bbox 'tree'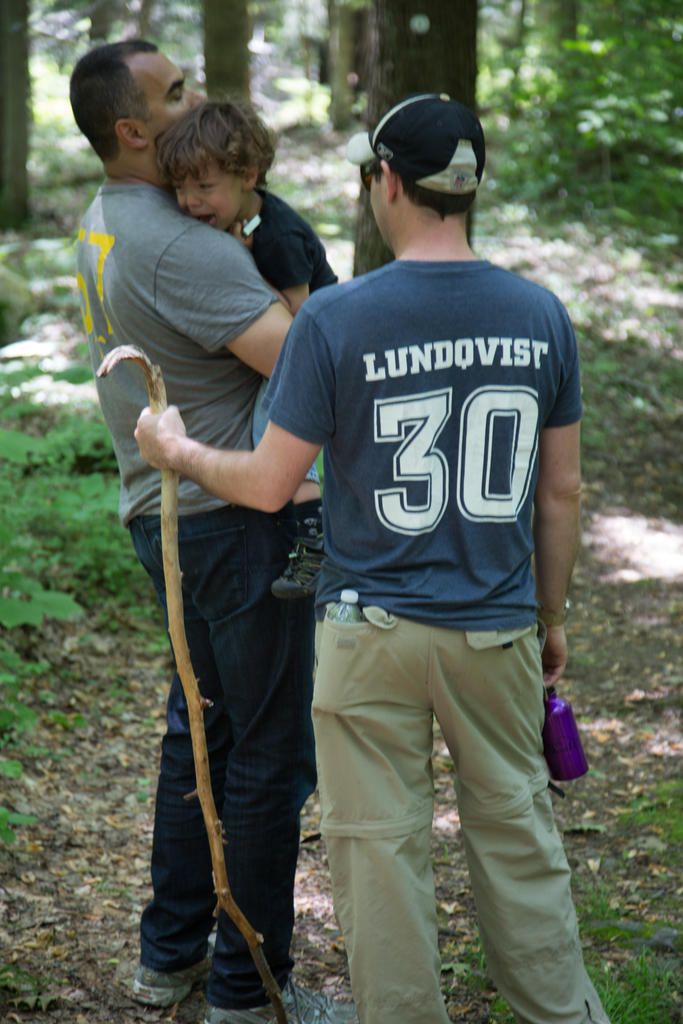
<bbox>200, 0, 255, 118</bbox>
